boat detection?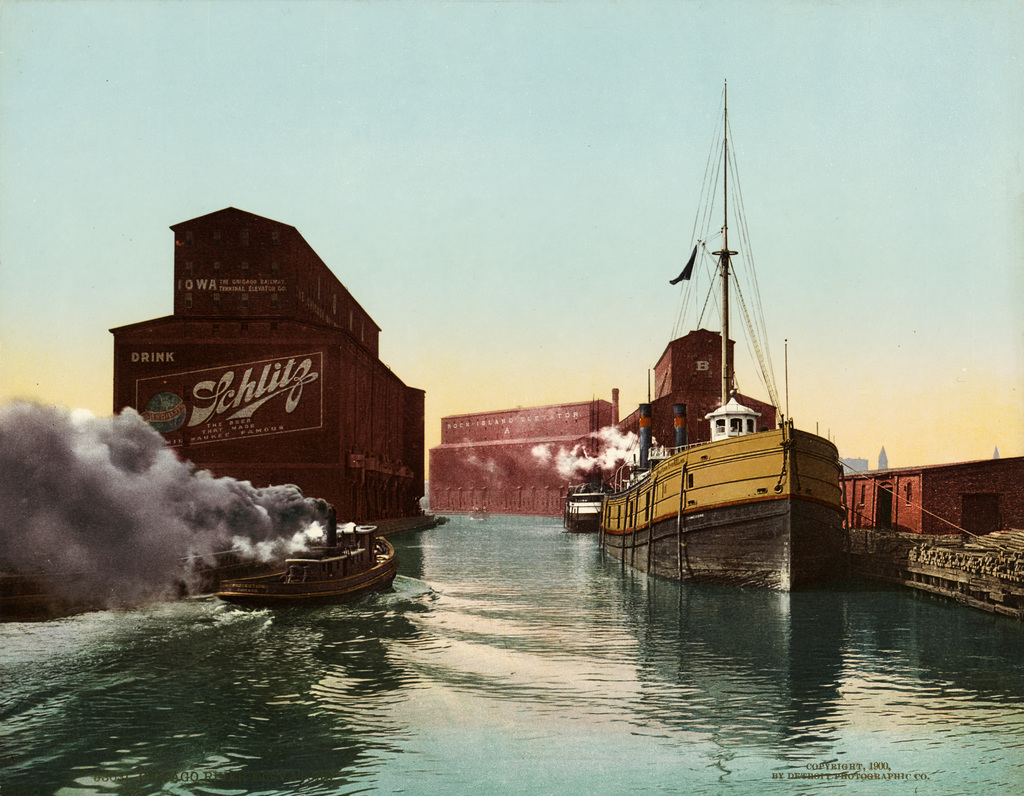
[x1=190, y1=495, x2=398, y2=610]
